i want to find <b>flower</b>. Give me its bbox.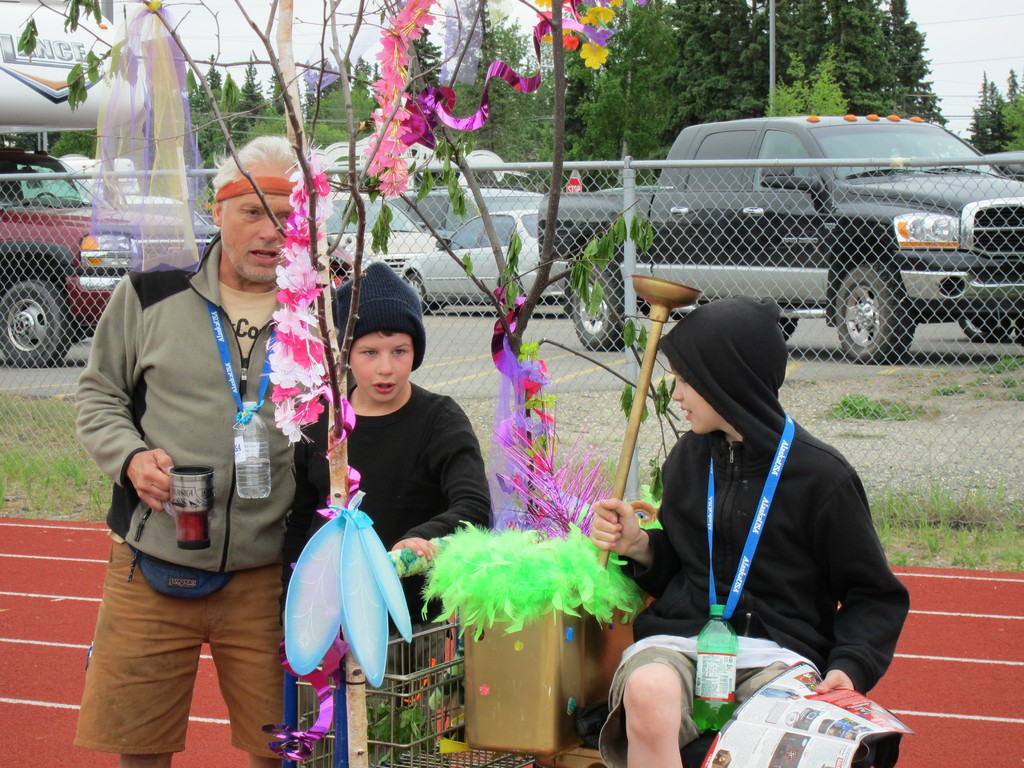
bbox(583, 39, 609, 70).
